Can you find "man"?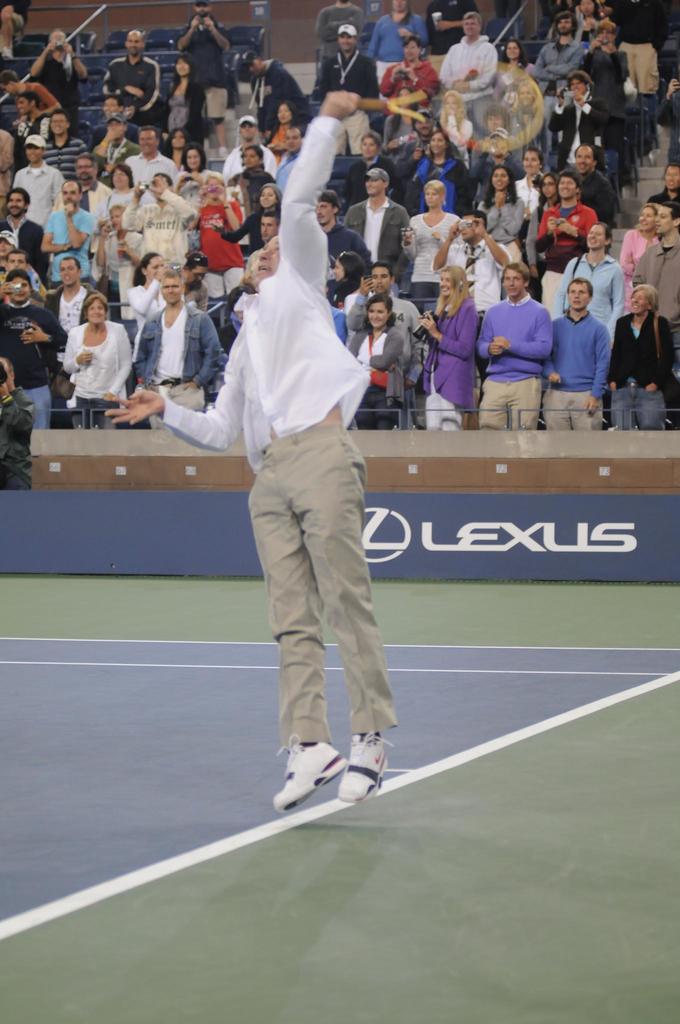
Yes, bounding box: 123 126 177 188.
